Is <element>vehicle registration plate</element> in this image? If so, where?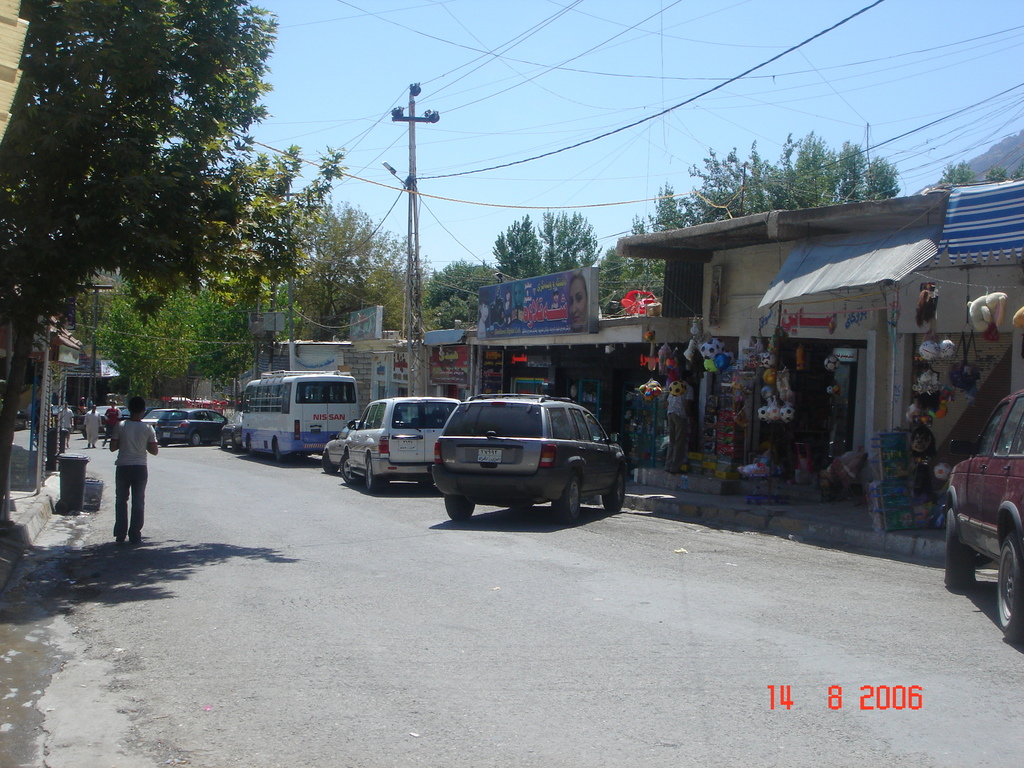
Yes, at pyautogui.locateOnScreen(396, 436, 417, 451).
